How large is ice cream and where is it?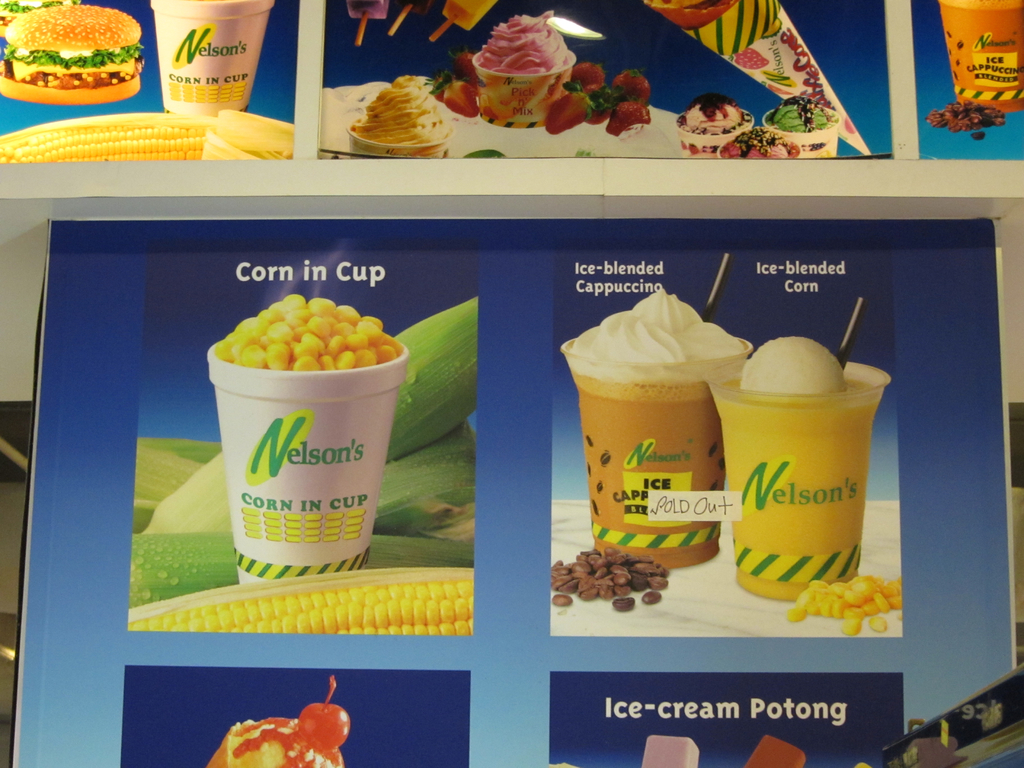
Bounding box: [left=767, top=93, right=837, bottom=135].
